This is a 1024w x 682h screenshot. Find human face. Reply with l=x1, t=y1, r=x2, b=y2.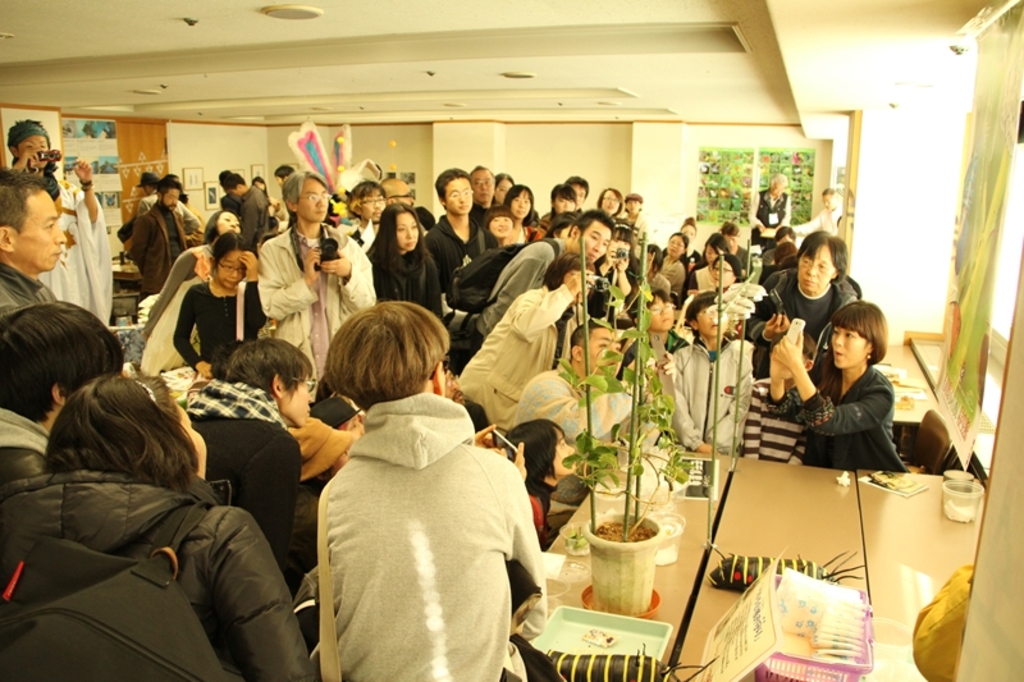
l=625, t=200, r=639, b=214.
